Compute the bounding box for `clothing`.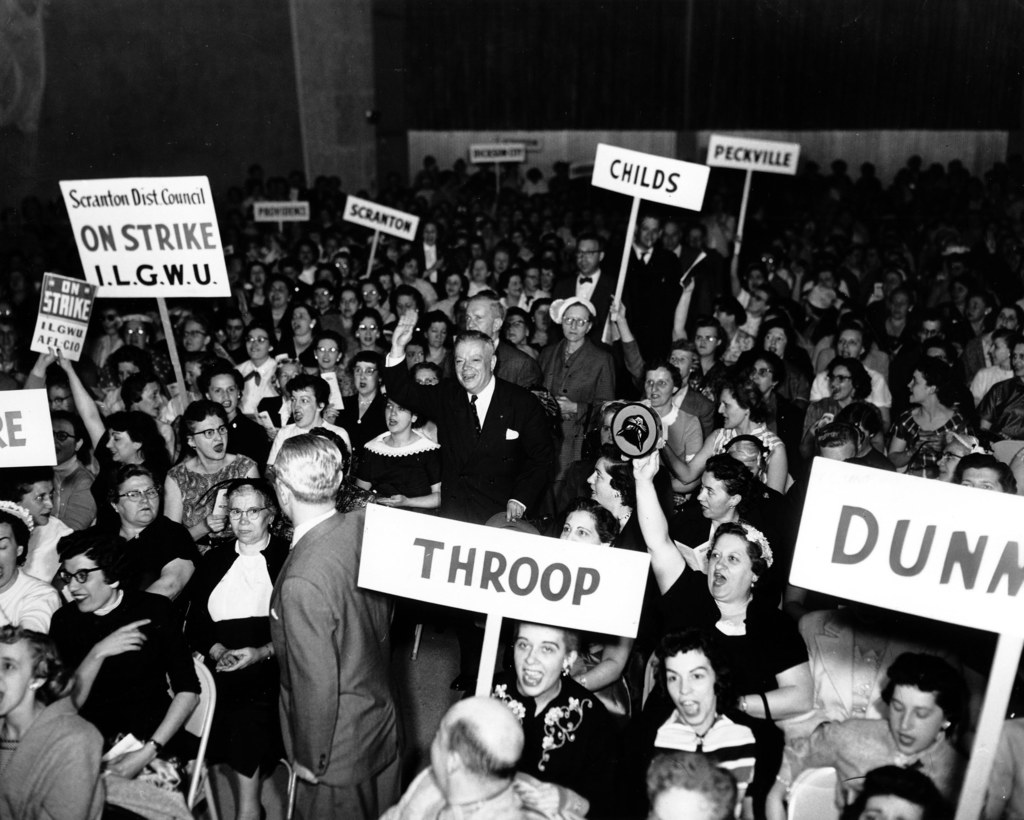
BBox(116, 507, 208, 600).
